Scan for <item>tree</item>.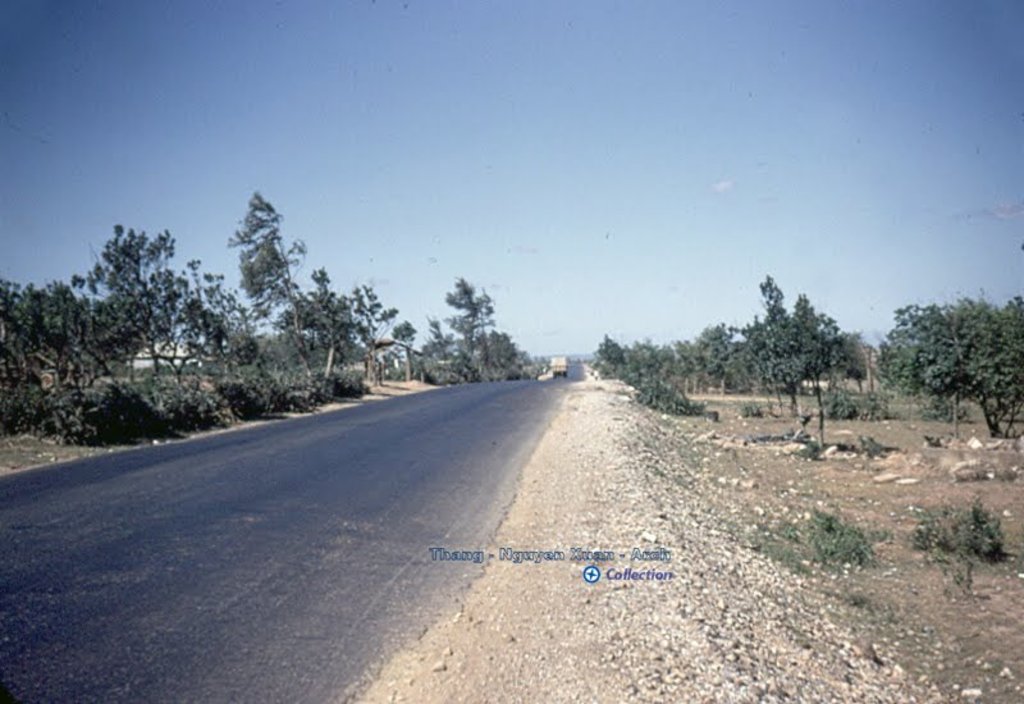
Scan result: bbox(243, 321, 279, 360).
